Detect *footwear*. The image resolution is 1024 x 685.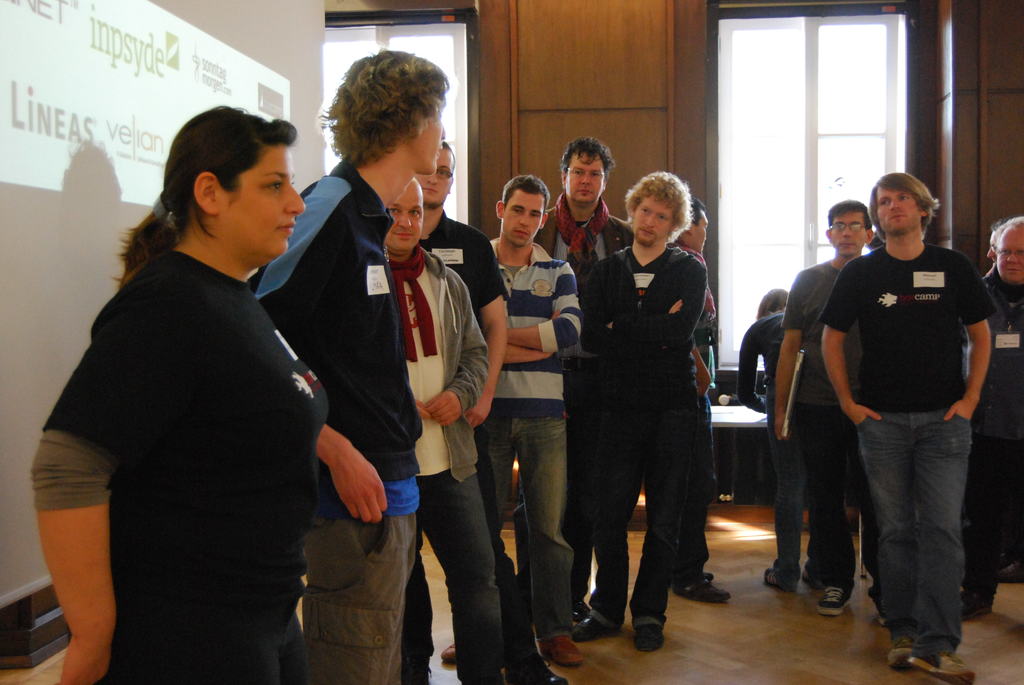
<bbox>957, 588, 992, 617</bbox>.
